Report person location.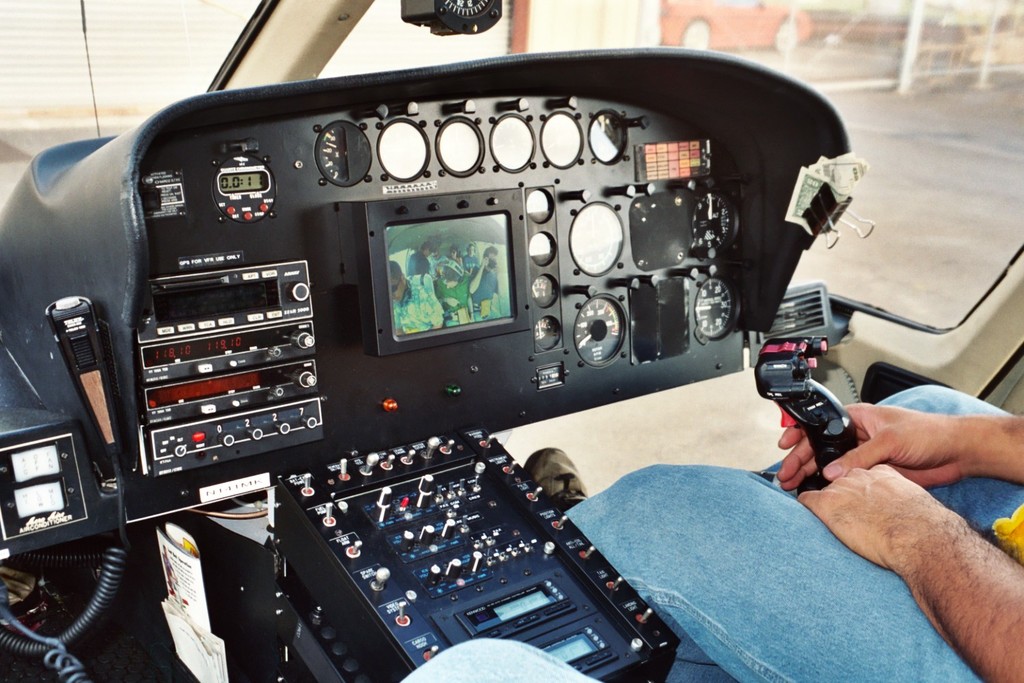
Report: 522/384/1023/682.
